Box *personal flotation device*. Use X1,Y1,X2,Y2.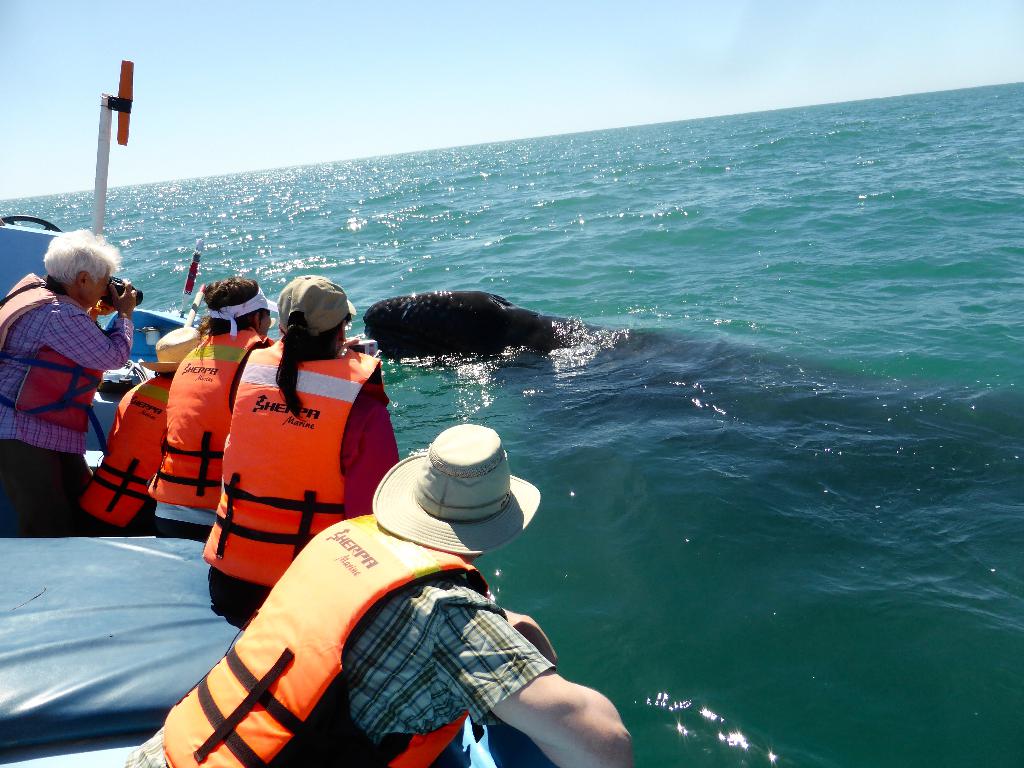
0,270,100,426.
